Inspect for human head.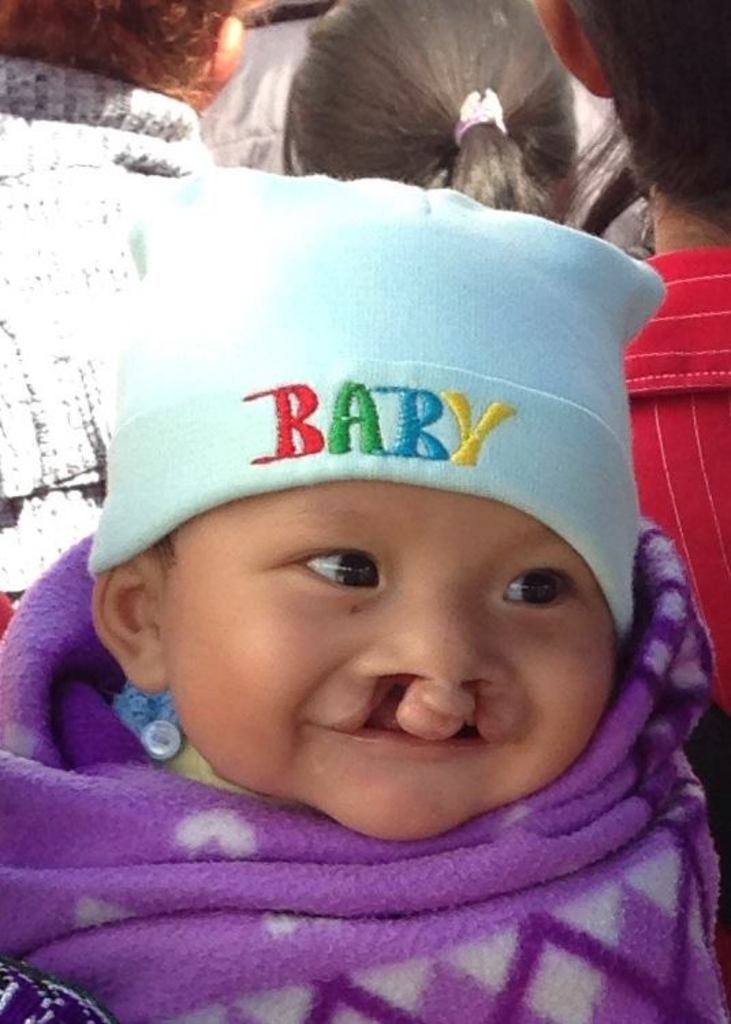
Inspection: crop(61, 92, 685, 846).
